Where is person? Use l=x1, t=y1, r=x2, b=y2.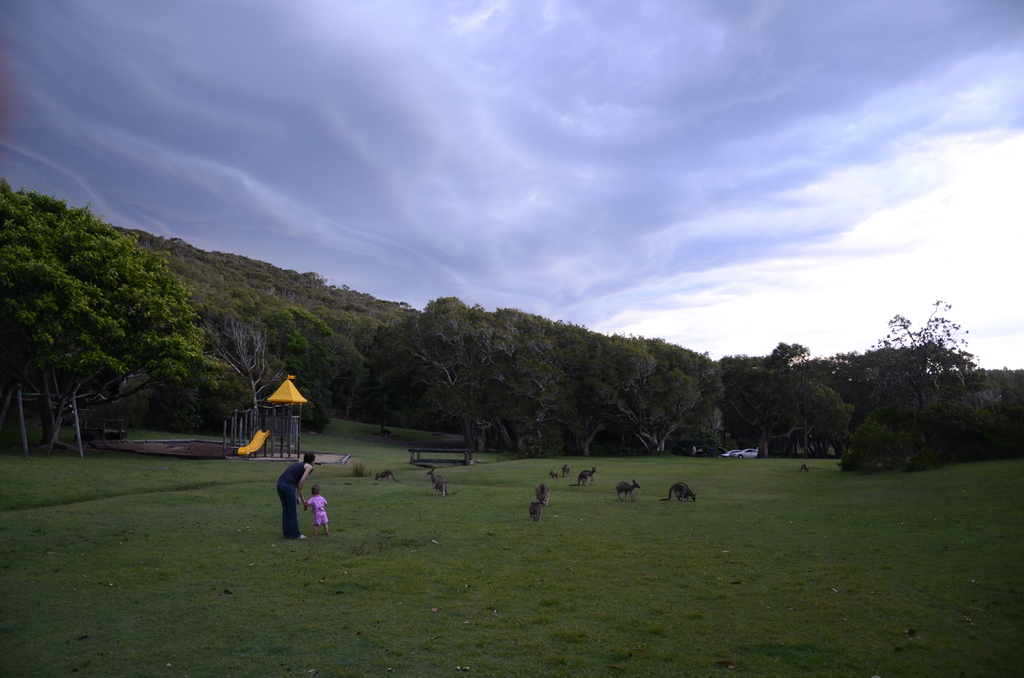
l=277, t=451, r=307, b=538.
